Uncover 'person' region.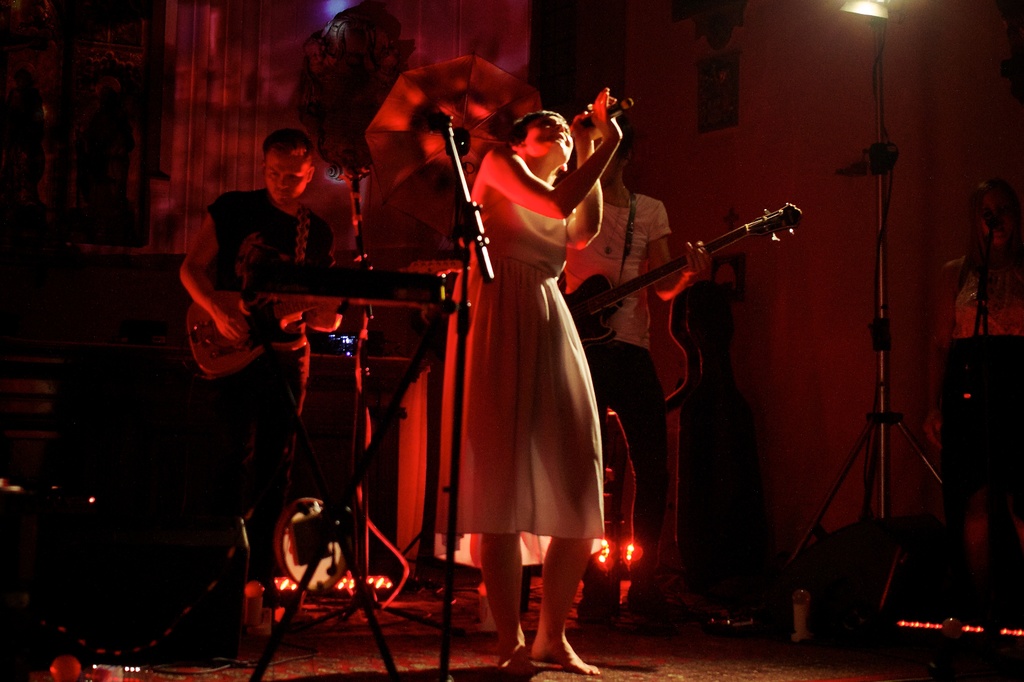
Uncovered: x1=910 y1=173 x2=1023 y2=617.
